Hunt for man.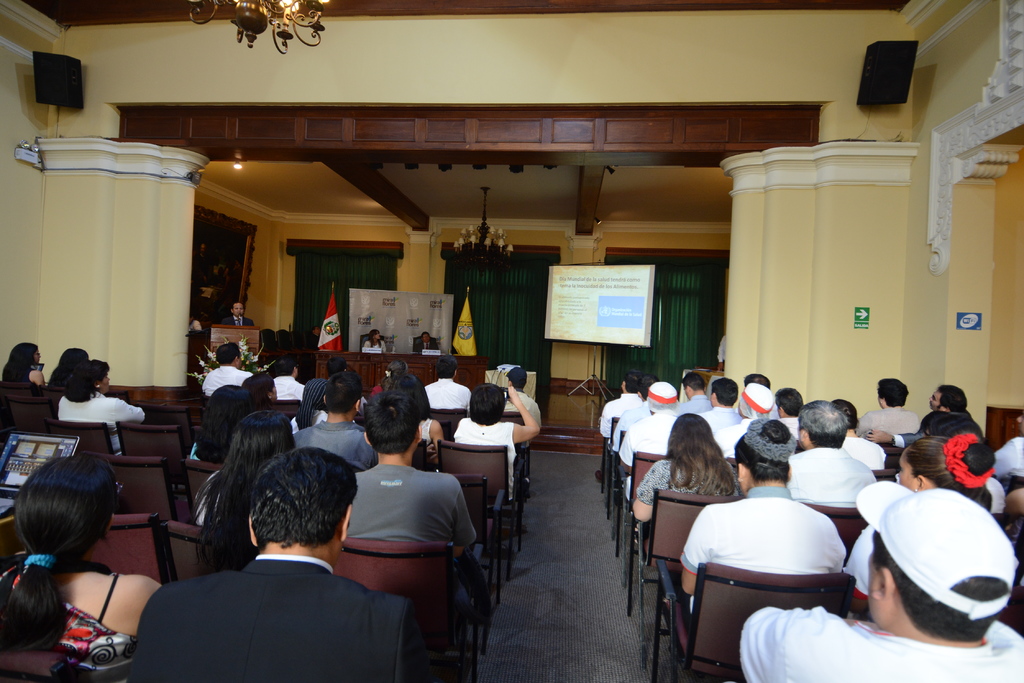
Hunted down at {"left": 202, "top": 341, "right": 250, "bottom": 396}.
